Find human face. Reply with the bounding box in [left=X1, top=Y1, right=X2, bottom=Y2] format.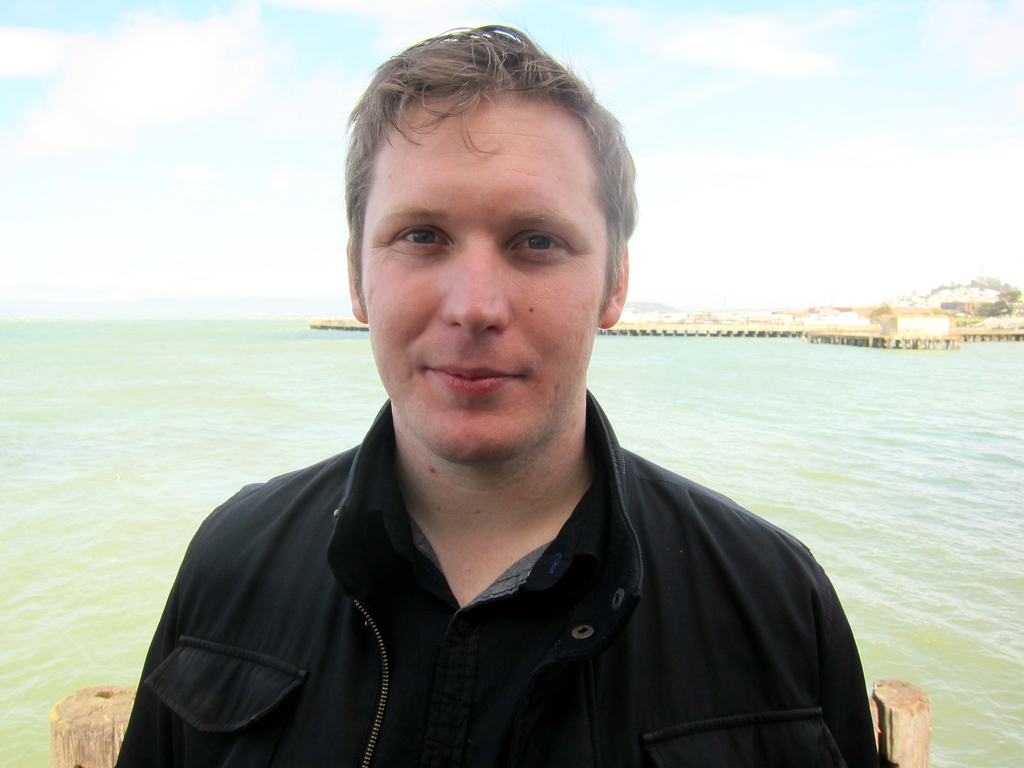
[left=351, top=87, right=618, bottom=479].
